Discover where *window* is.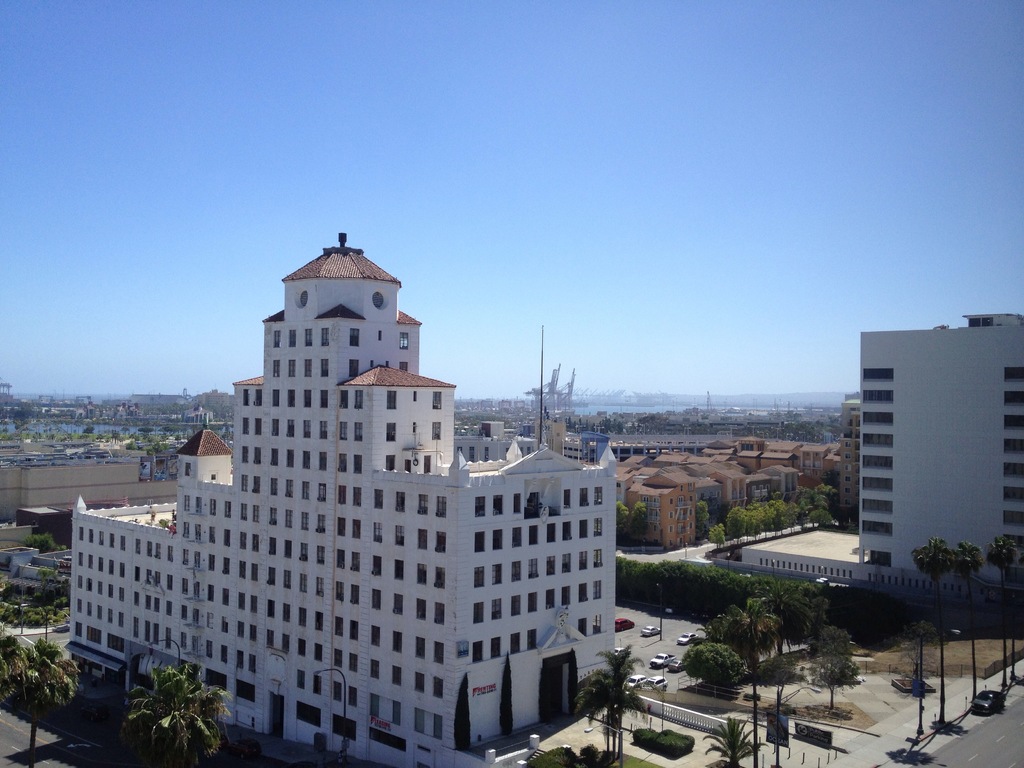
Discovered at <bbox>272, 388, 280, 407</bbox>.
